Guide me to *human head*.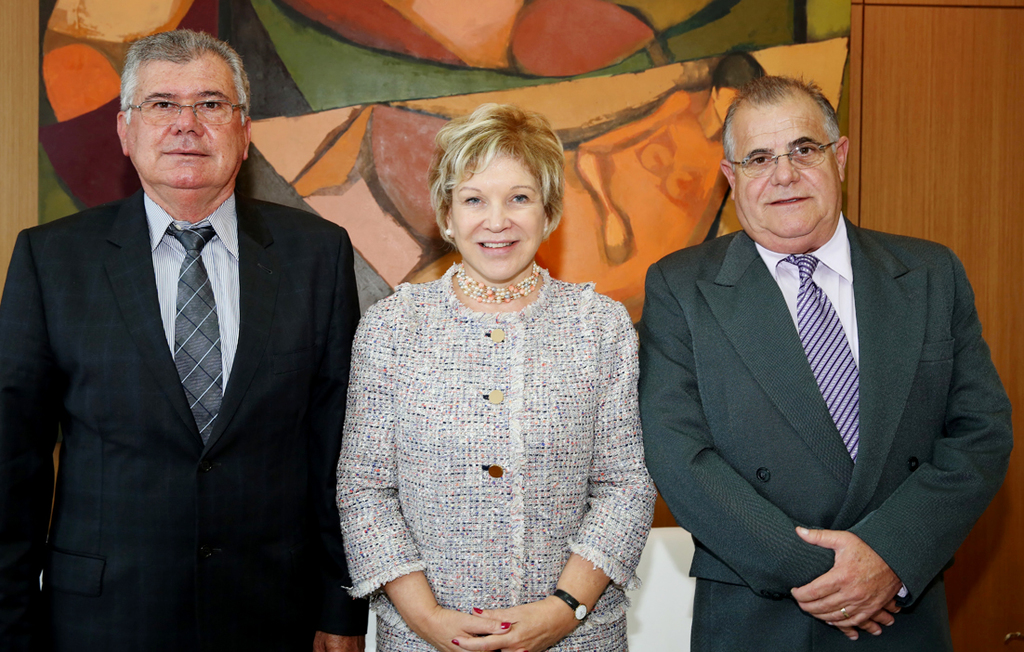
Guidance: detection(421, 107, 567, 267).
